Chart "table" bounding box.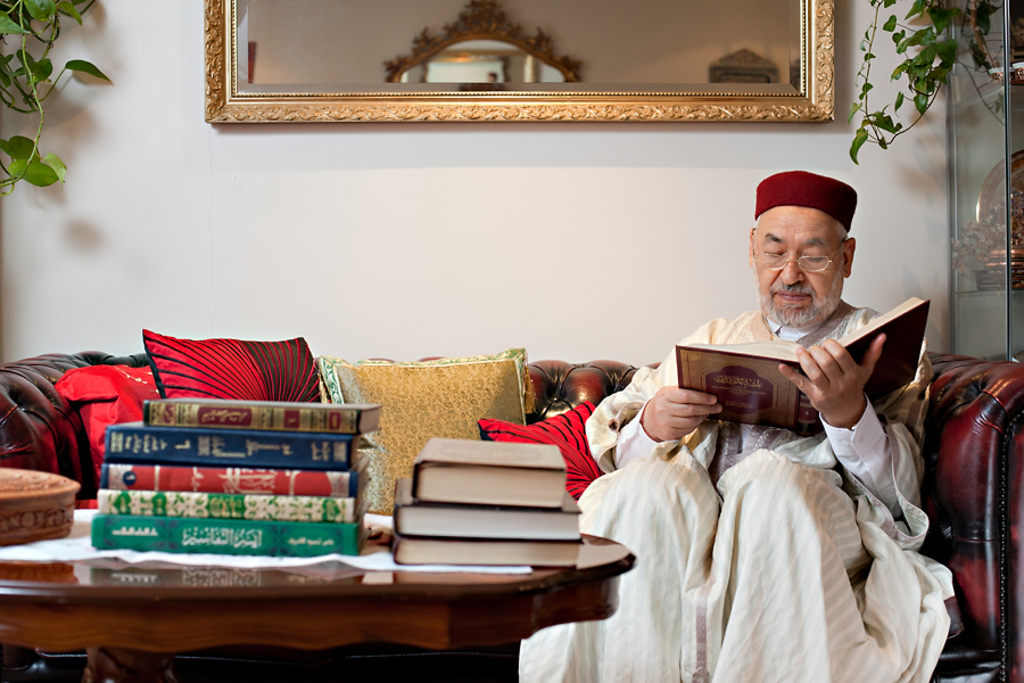
Charted: (0, 504, 644, 682).
